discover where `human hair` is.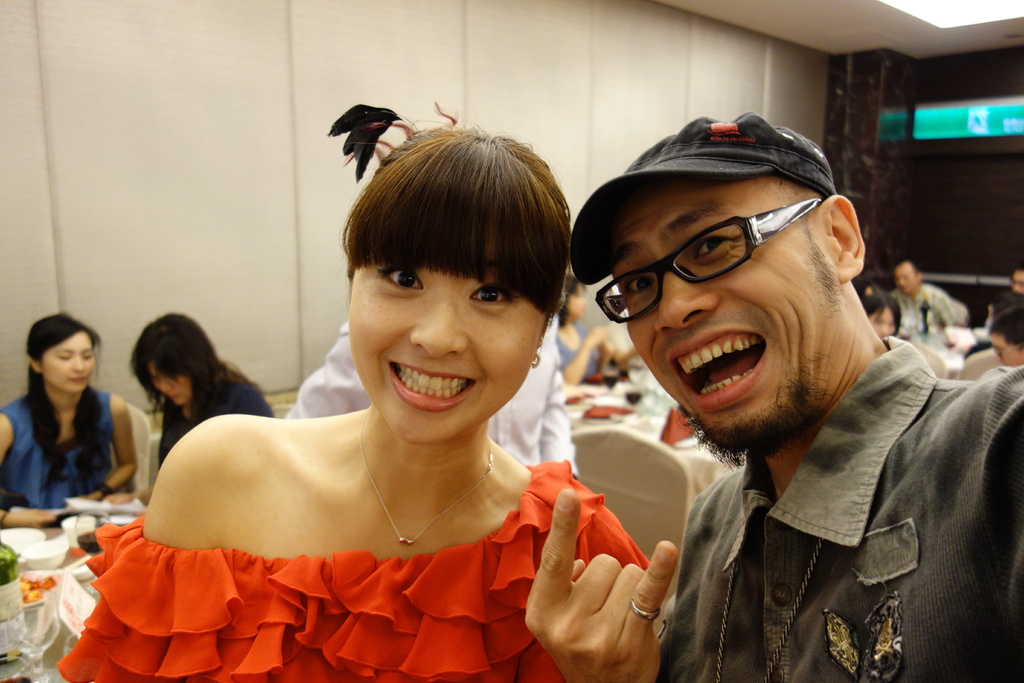
Discovered at BBox(767, 174, 827, 236).
